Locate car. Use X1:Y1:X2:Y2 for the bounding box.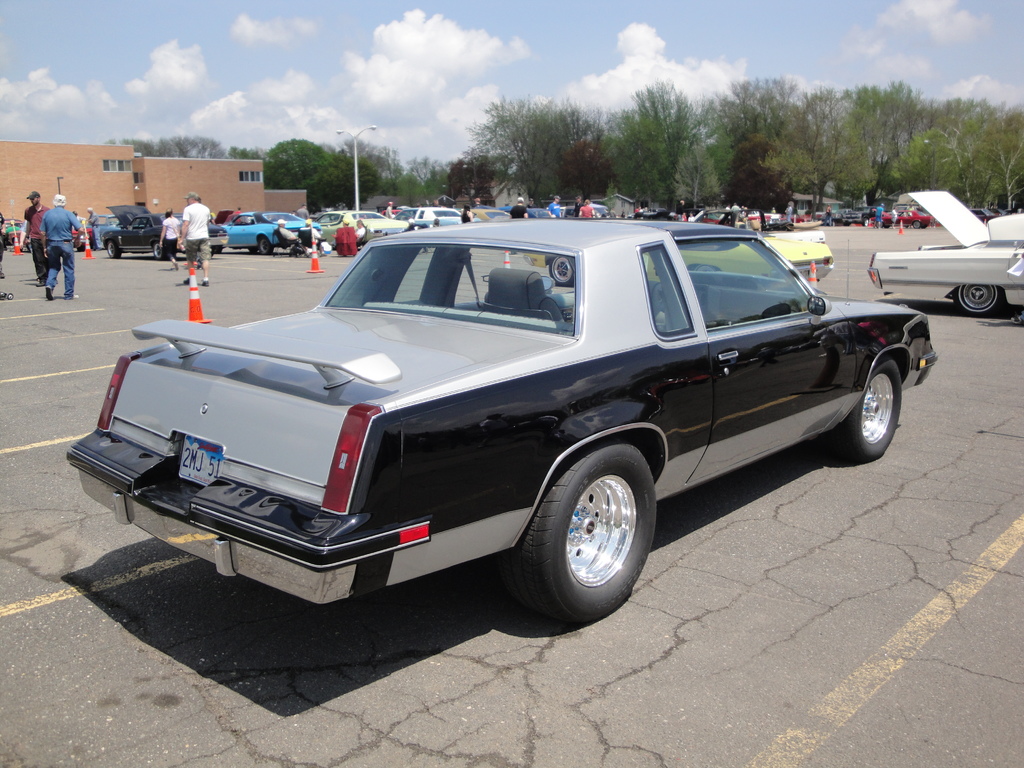
861:192:1023:318.
